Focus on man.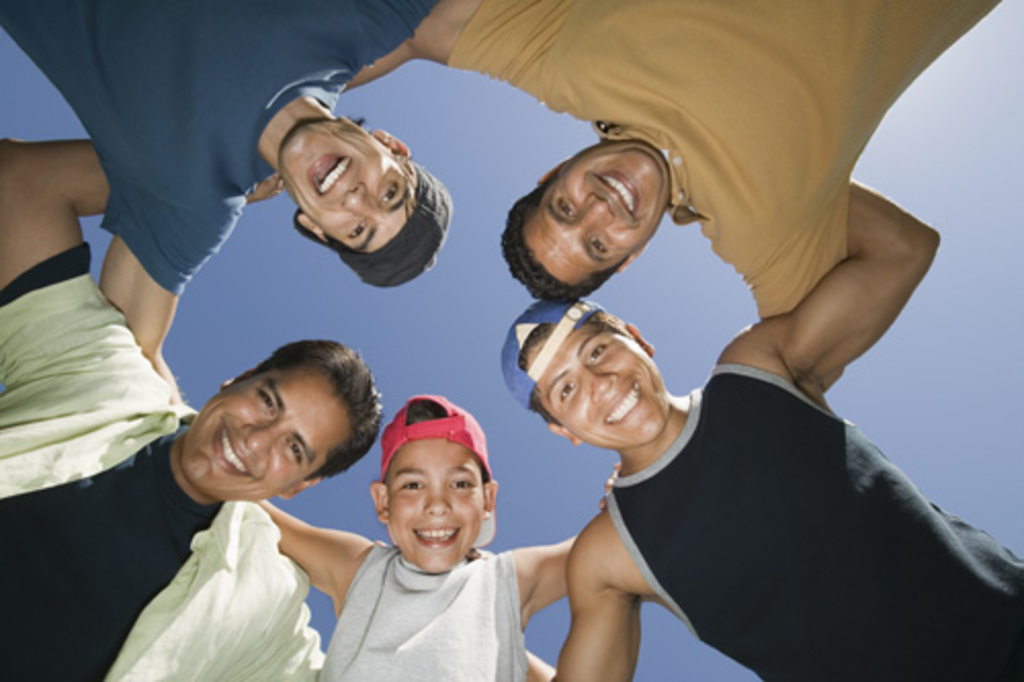
Focused at bbox(420, 188, 977, 681).
